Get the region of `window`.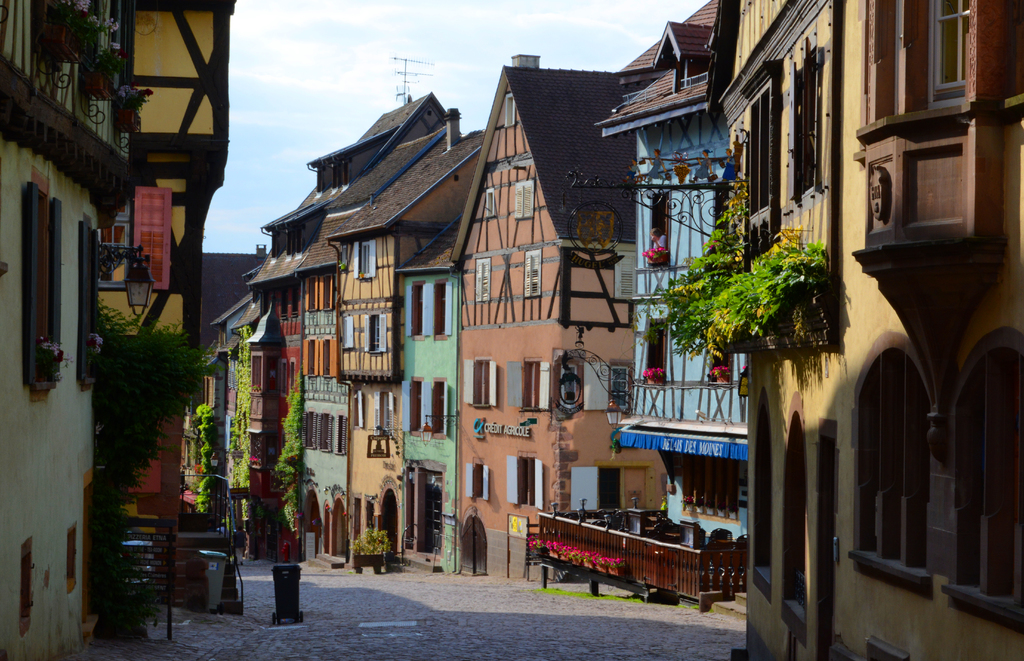
<box>524,250,550,295</box>.
